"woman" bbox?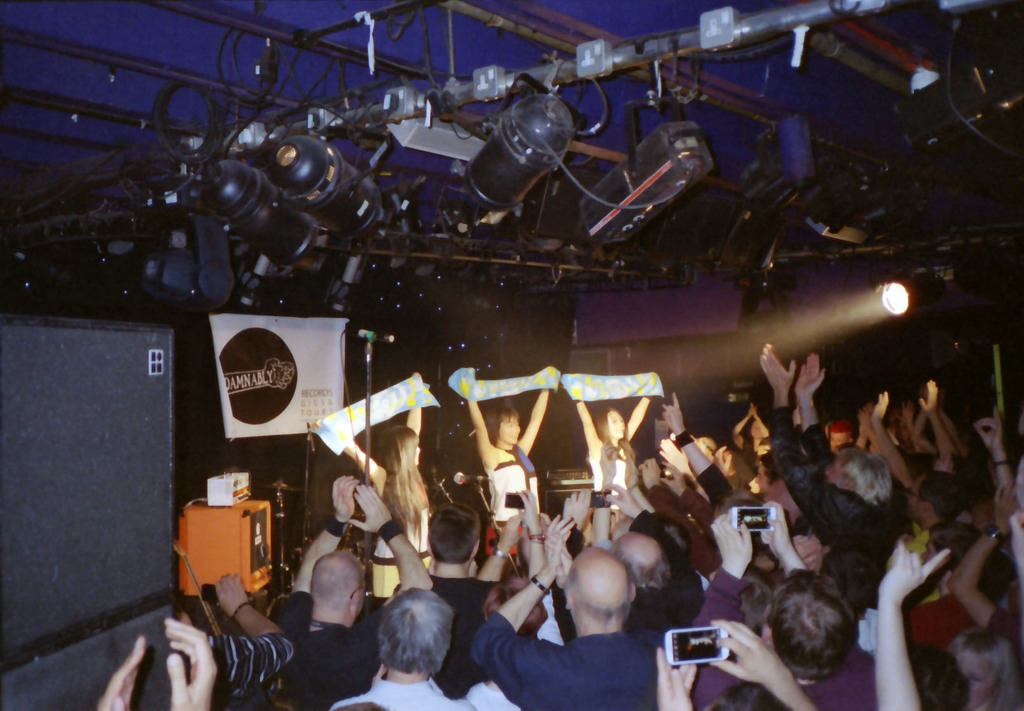
x1=311 y1=375 x2=422 y2=612
